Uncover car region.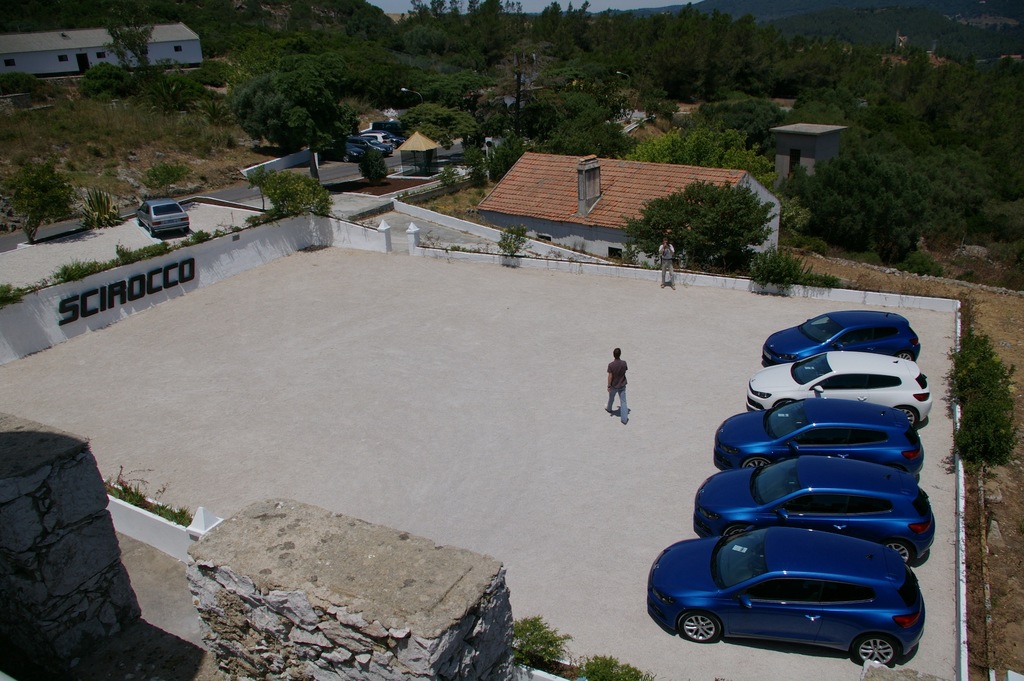
Uncovered: <region>762, 310, 920, 367</region>.
